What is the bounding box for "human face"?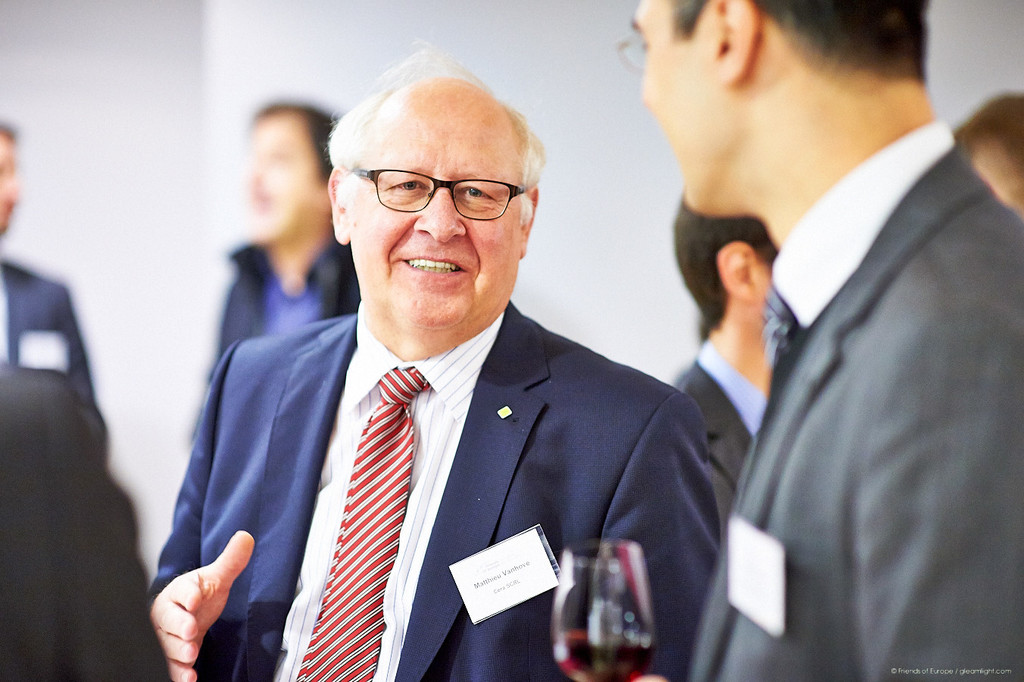
left=0, top=139, right=23, bottom=224.
